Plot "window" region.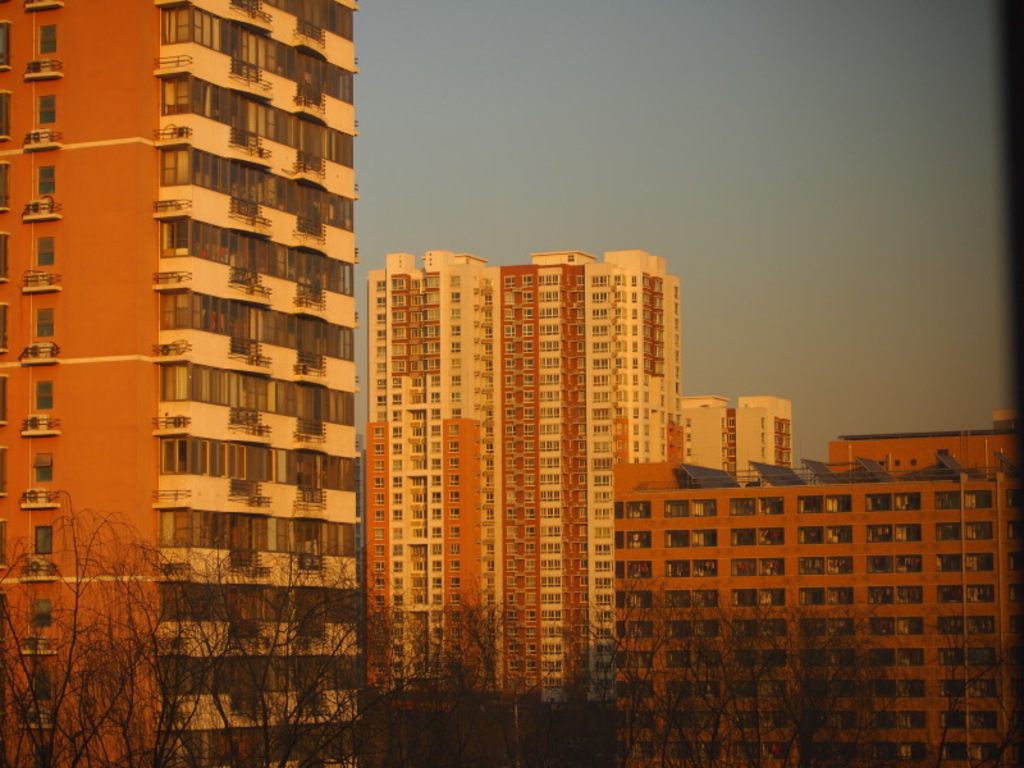
Plotted at crop(37, 165, 54, 196).
